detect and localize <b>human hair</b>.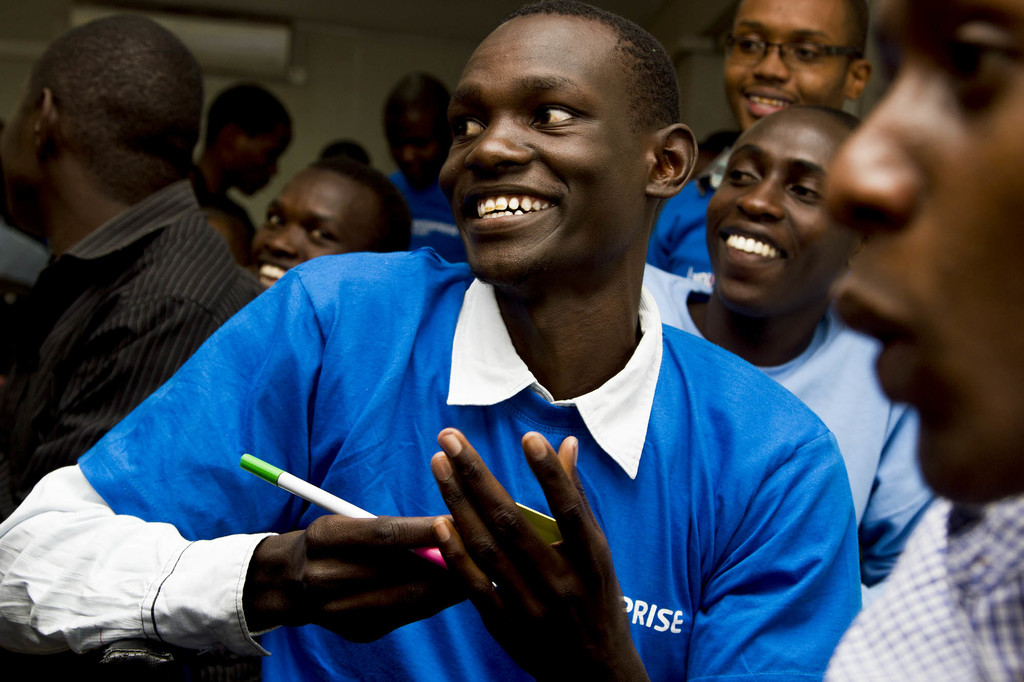
Localized at bbox=(319, 138, 370, 166).
